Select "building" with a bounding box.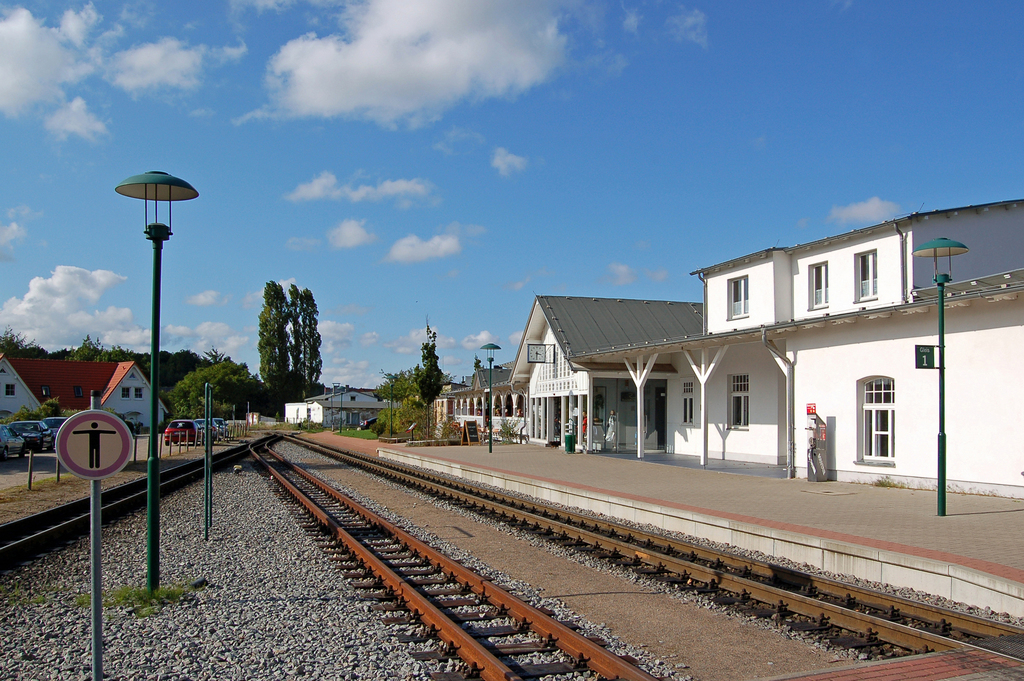
(503,291,709,454).
